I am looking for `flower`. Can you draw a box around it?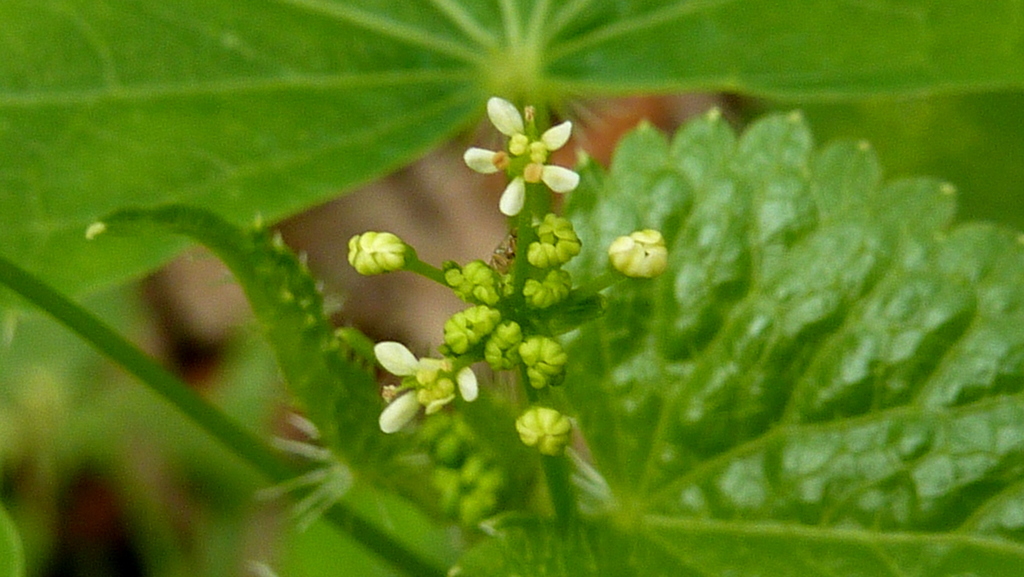
Sure, the bounding box is crop(609, 216, 676, 280).
